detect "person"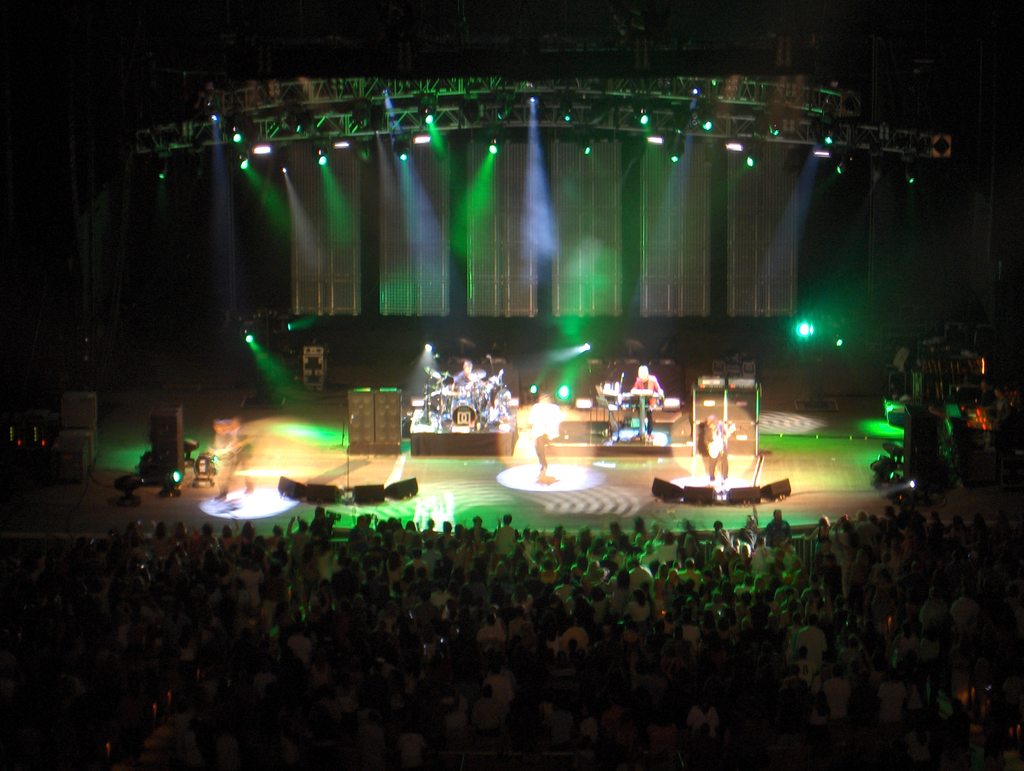
locate(443, 357, 479, 385)
